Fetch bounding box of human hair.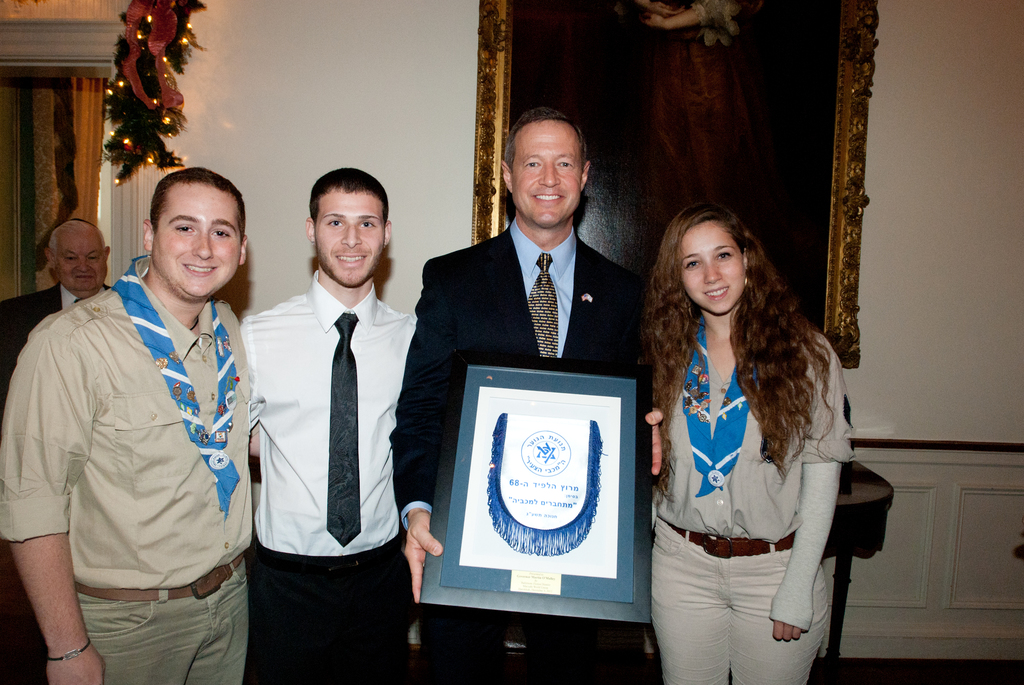
Bbox: l=45, t=216, r=107, b=254.
